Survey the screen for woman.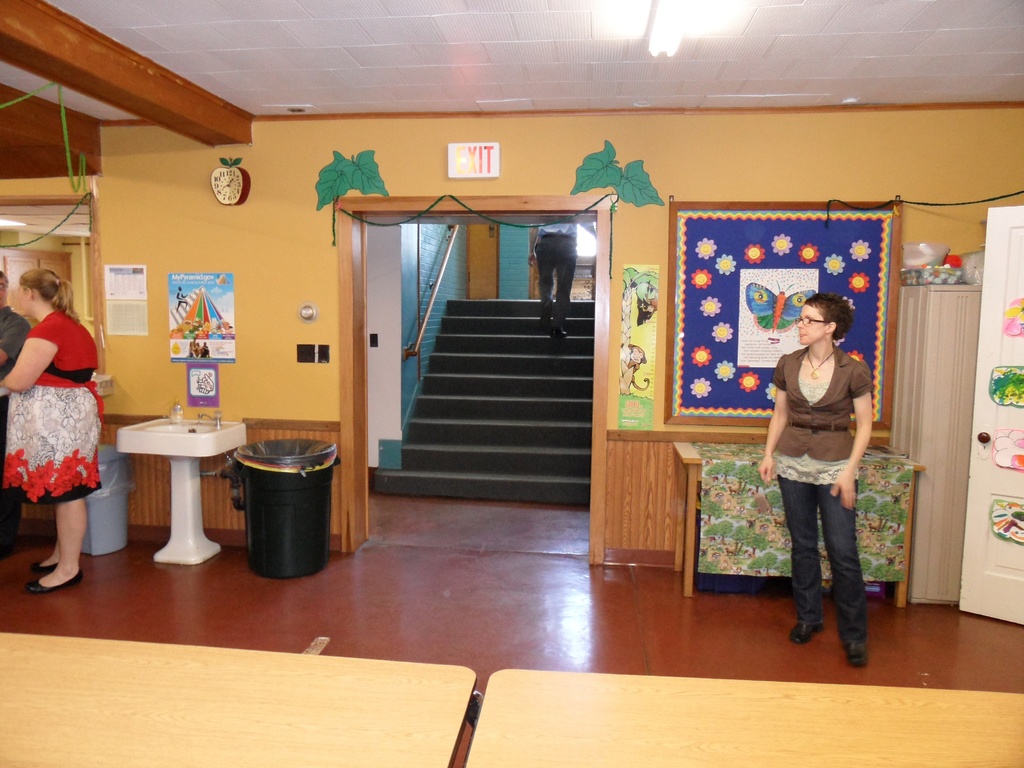
Survey found: detection(0, 267, 103, 598).
